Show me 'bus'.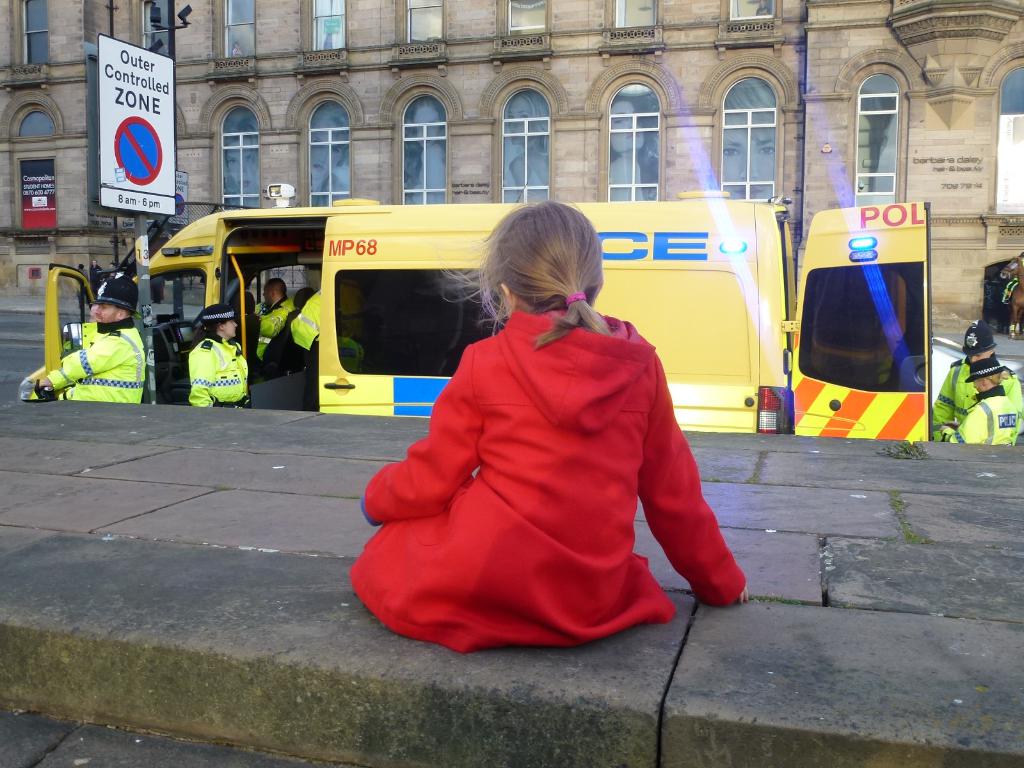
'bus' is here: x1=13 y1=180 x2=935 y2=447.
